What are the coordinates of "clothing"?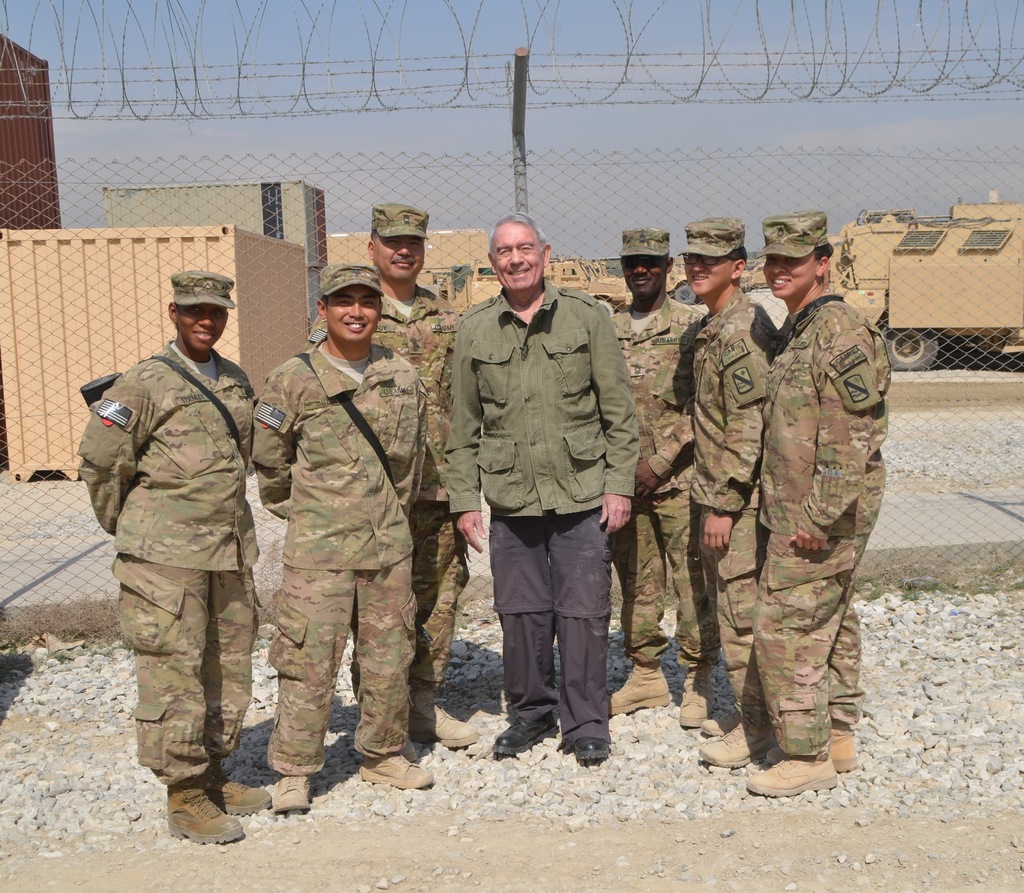
[left=606, top=287, right=710, bottom=675].
